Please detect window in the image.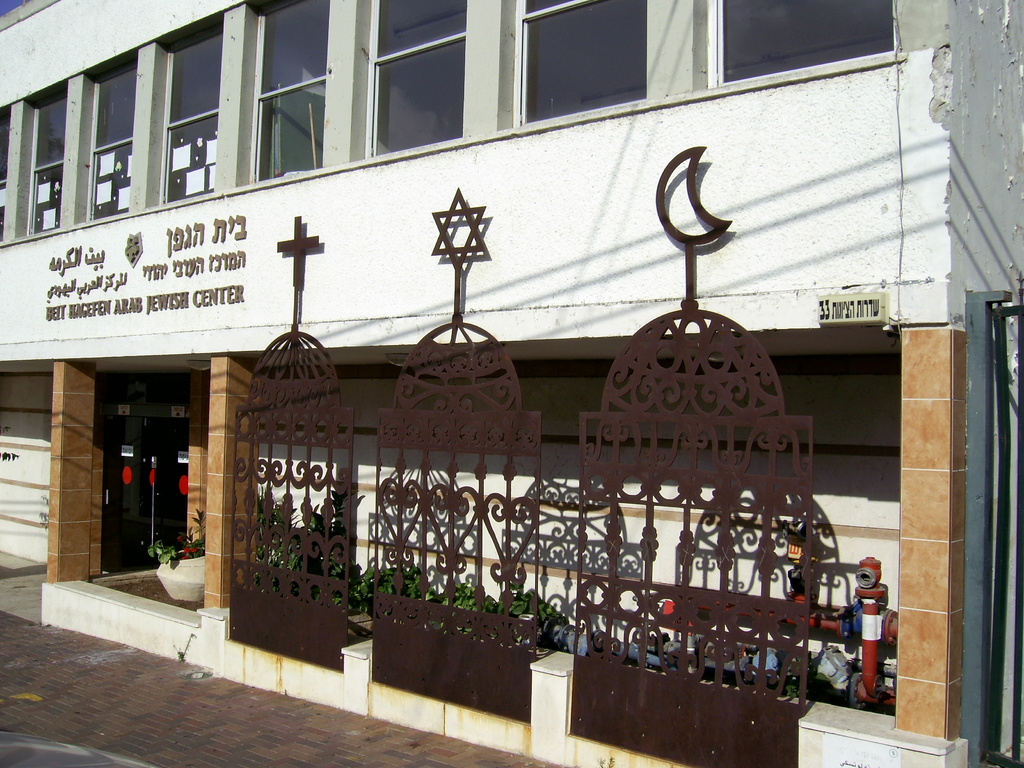
512:7:662:109.
